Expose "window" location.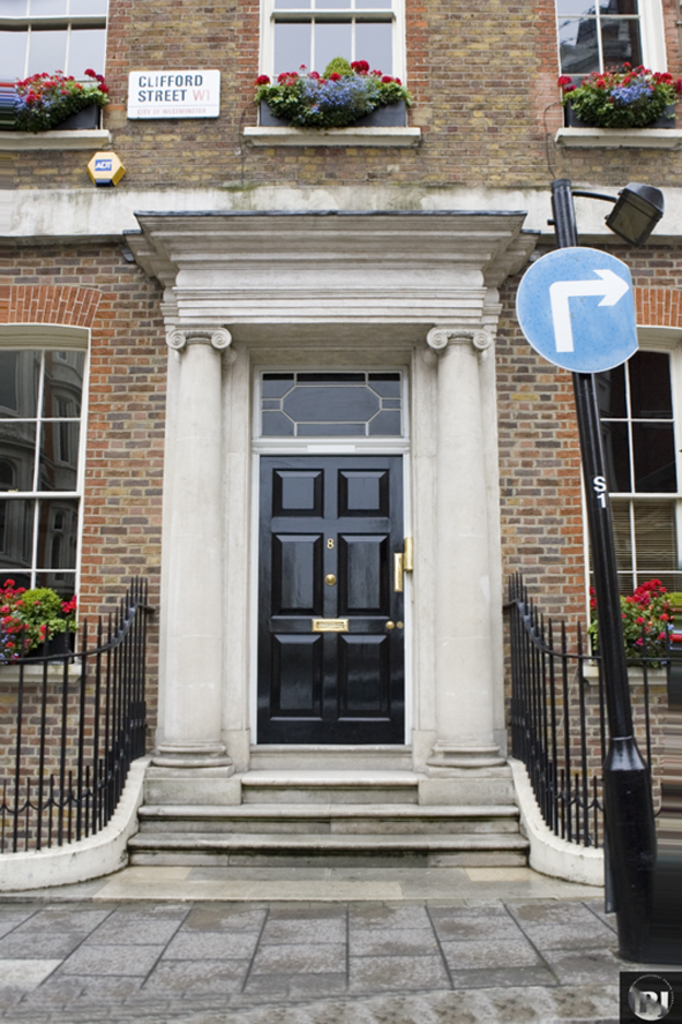
Exposed at (left=0, top=0, right=111, bottom=144).
